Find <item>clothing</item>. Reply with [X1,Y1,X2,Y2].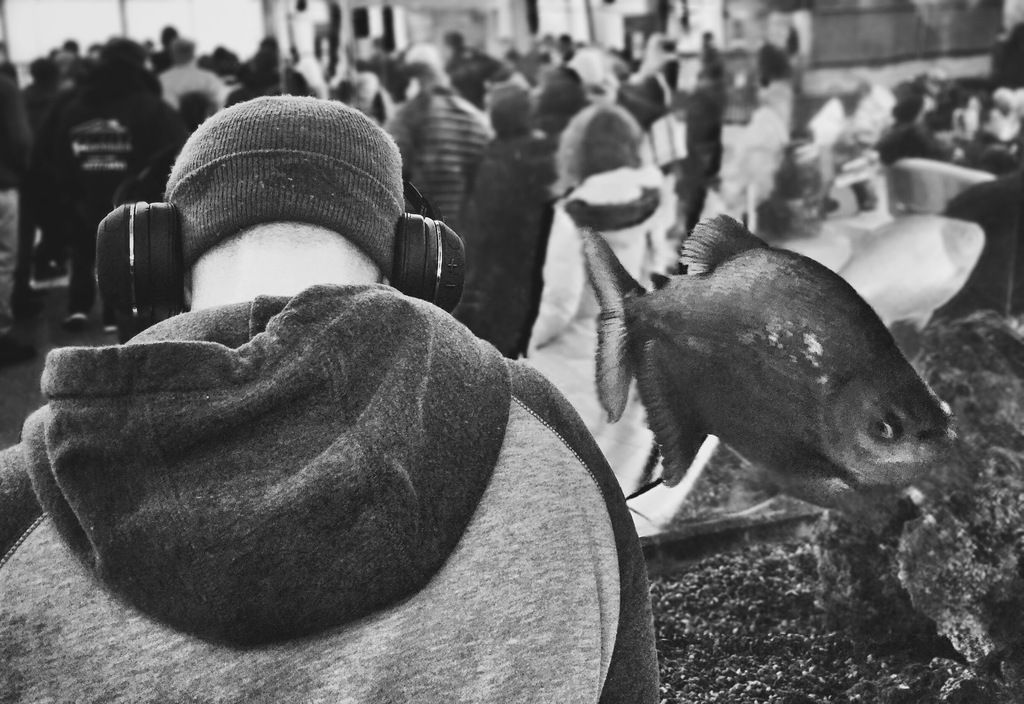
[0,275,664,703].
